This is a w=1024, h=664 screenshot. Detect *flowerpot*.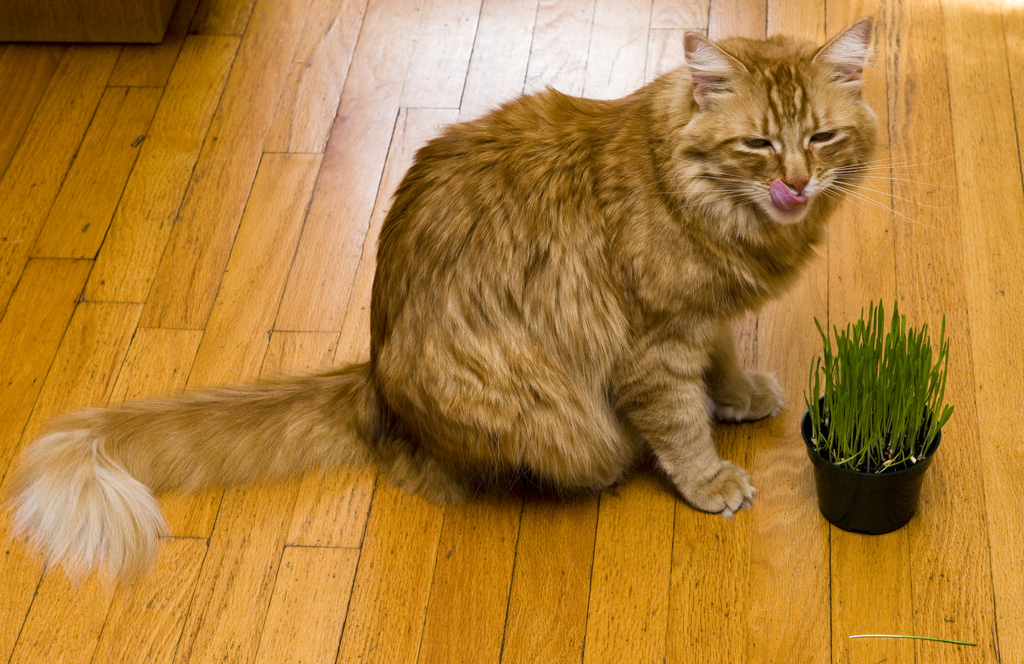
x1=792, y1=392, x2=940, y2=523.
